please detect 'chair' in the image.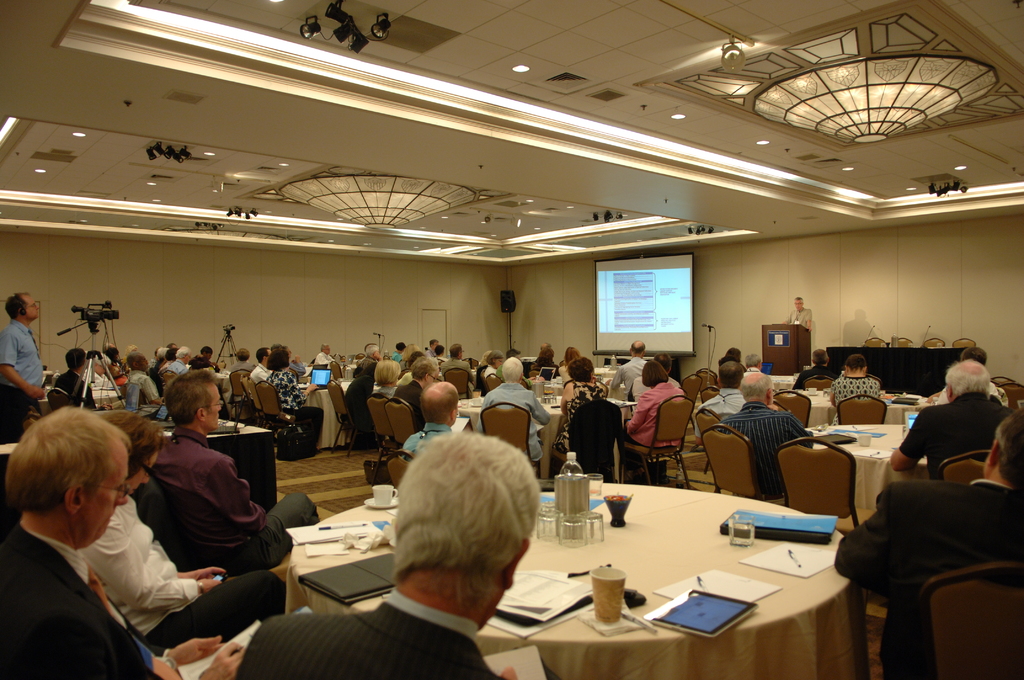
box(770, 385, 812, 429).
